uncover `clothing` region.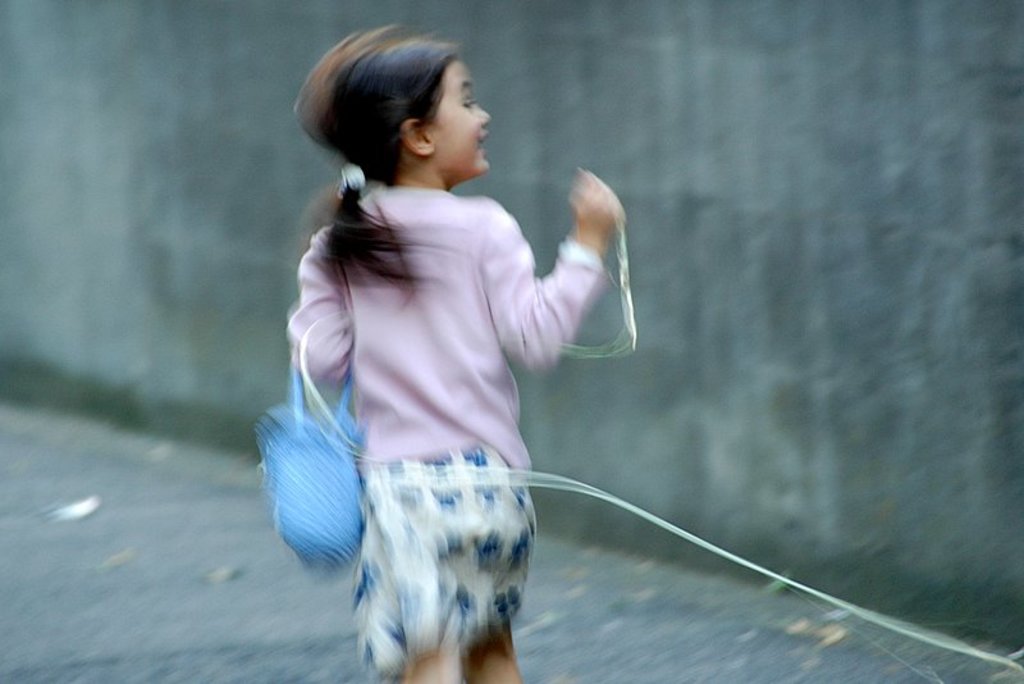
Uncovered: (x1=285, y1=173, x2=599, y2=667).
